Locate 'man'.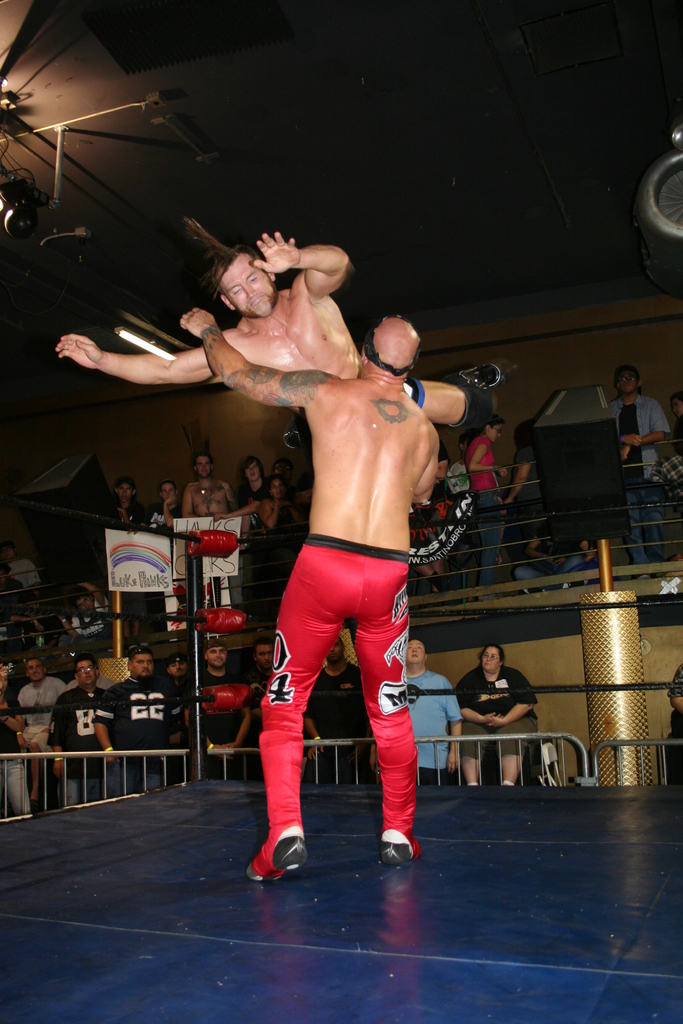
Bounding box: x1=53 y1=580 x2=110 y2=650.
